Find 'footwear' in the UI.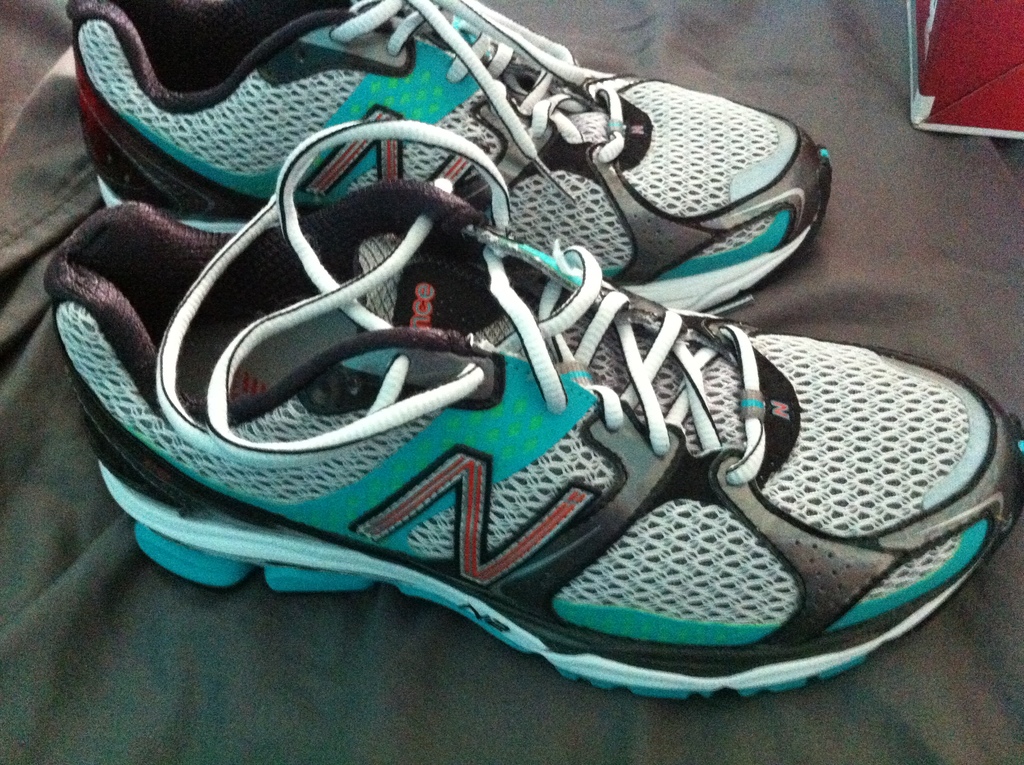
UI element at 44, 119, 1023, 698.
